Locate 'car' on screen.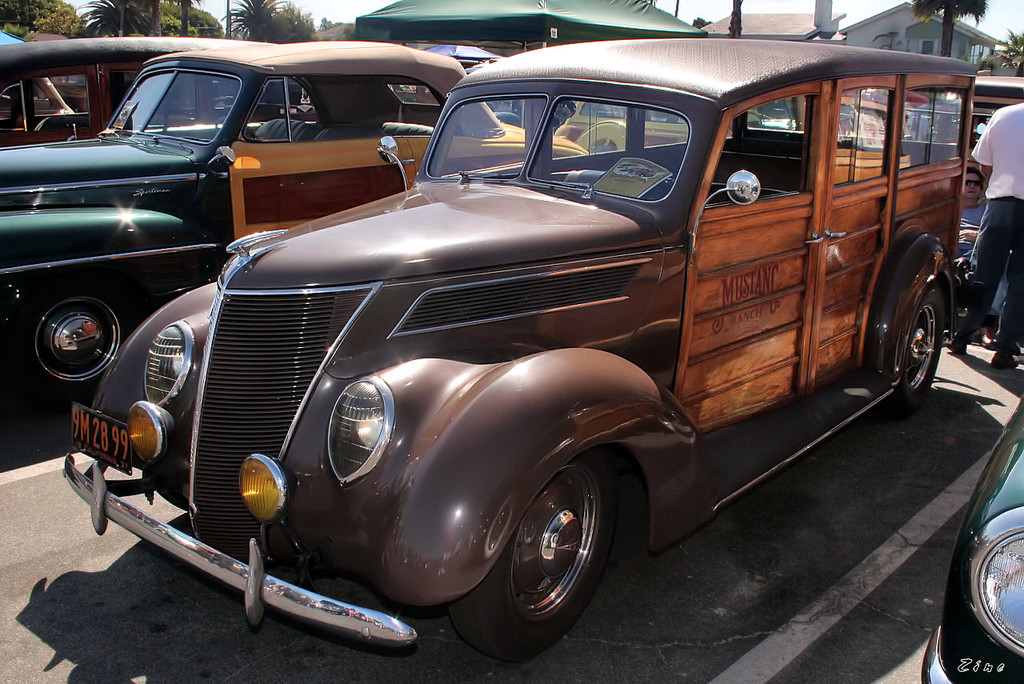
On screen at BBox(0, 41, 326, 146).
